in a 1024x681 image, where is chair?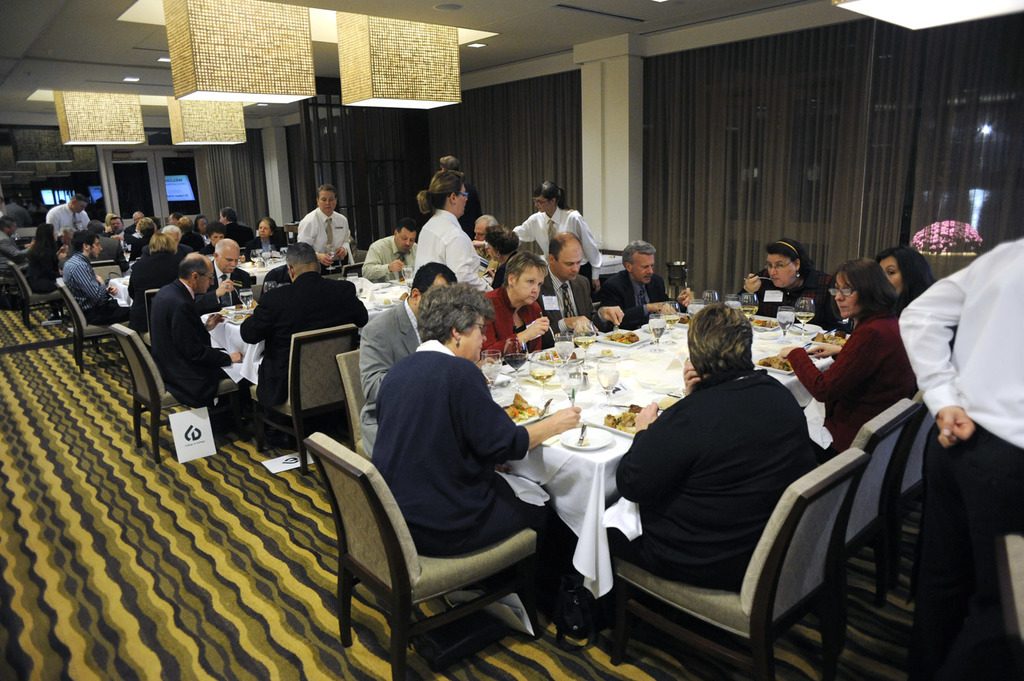
(x1=7, y1=262, x2=67, y2=328).
